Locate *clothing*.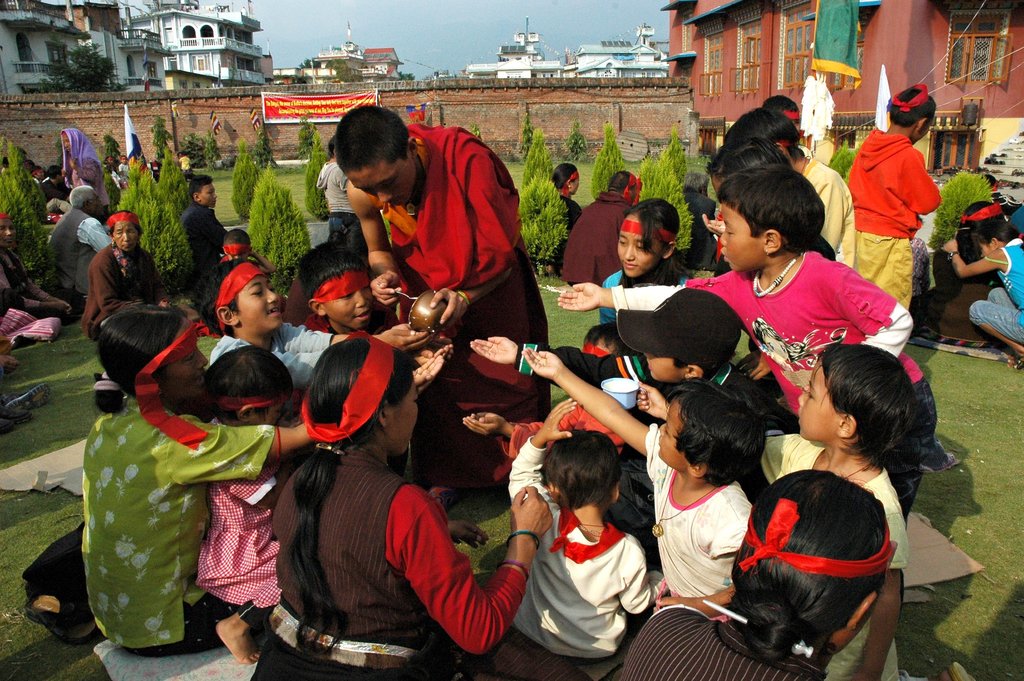
Bounding box: region(559, 181, 643, 286).
